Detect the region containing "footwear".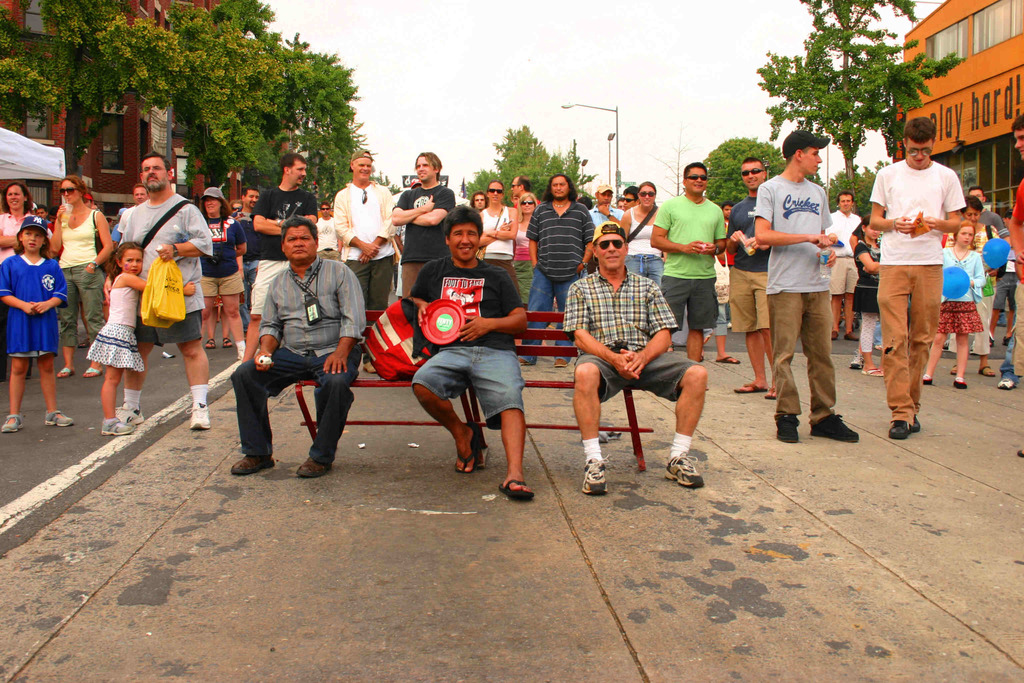
955:379:971:388.
